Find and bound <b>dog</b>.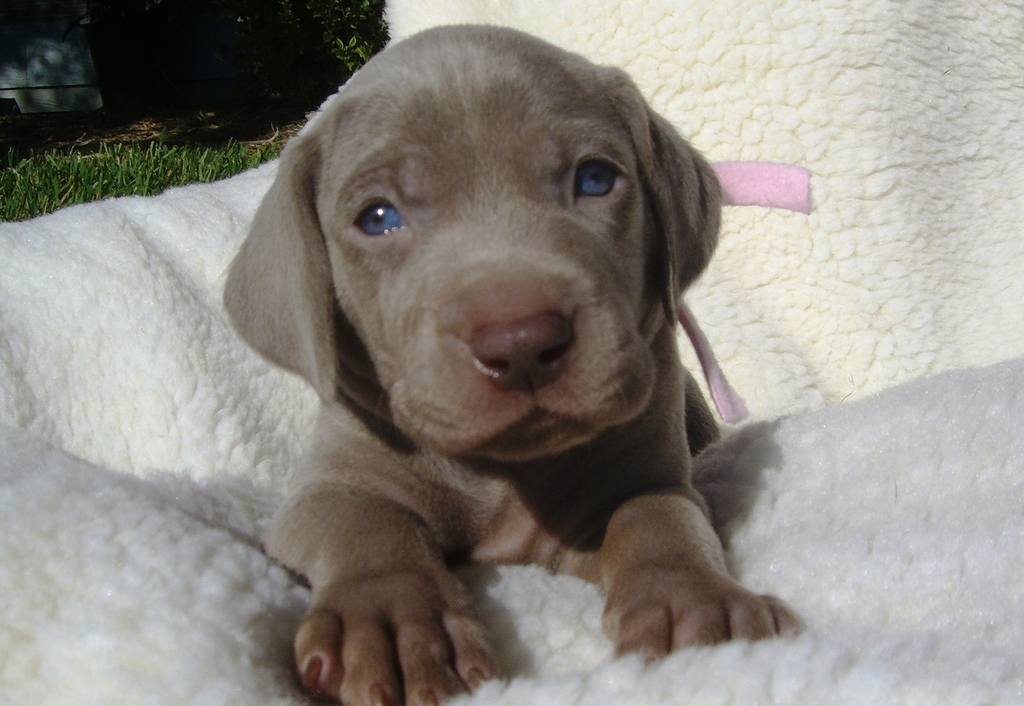
Bound: <region>209, 22, 808, 705</region>.
